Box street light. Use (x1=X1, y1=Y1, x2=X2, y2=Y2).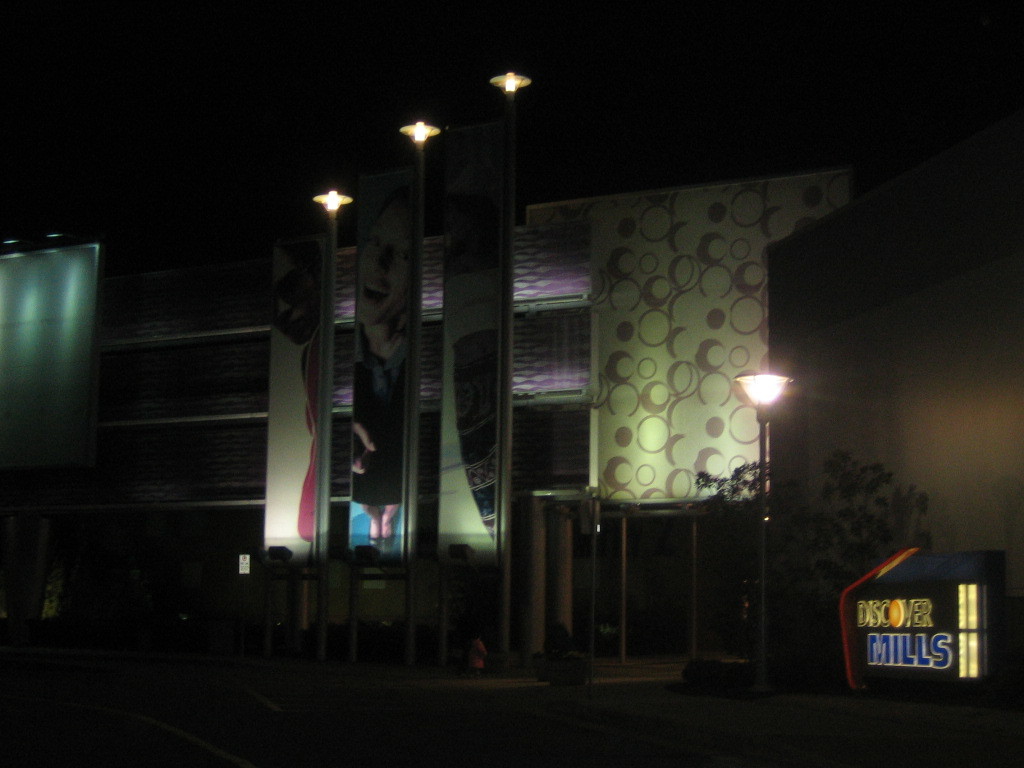
(x1=732, y1=366, x2=787, y2=688).
